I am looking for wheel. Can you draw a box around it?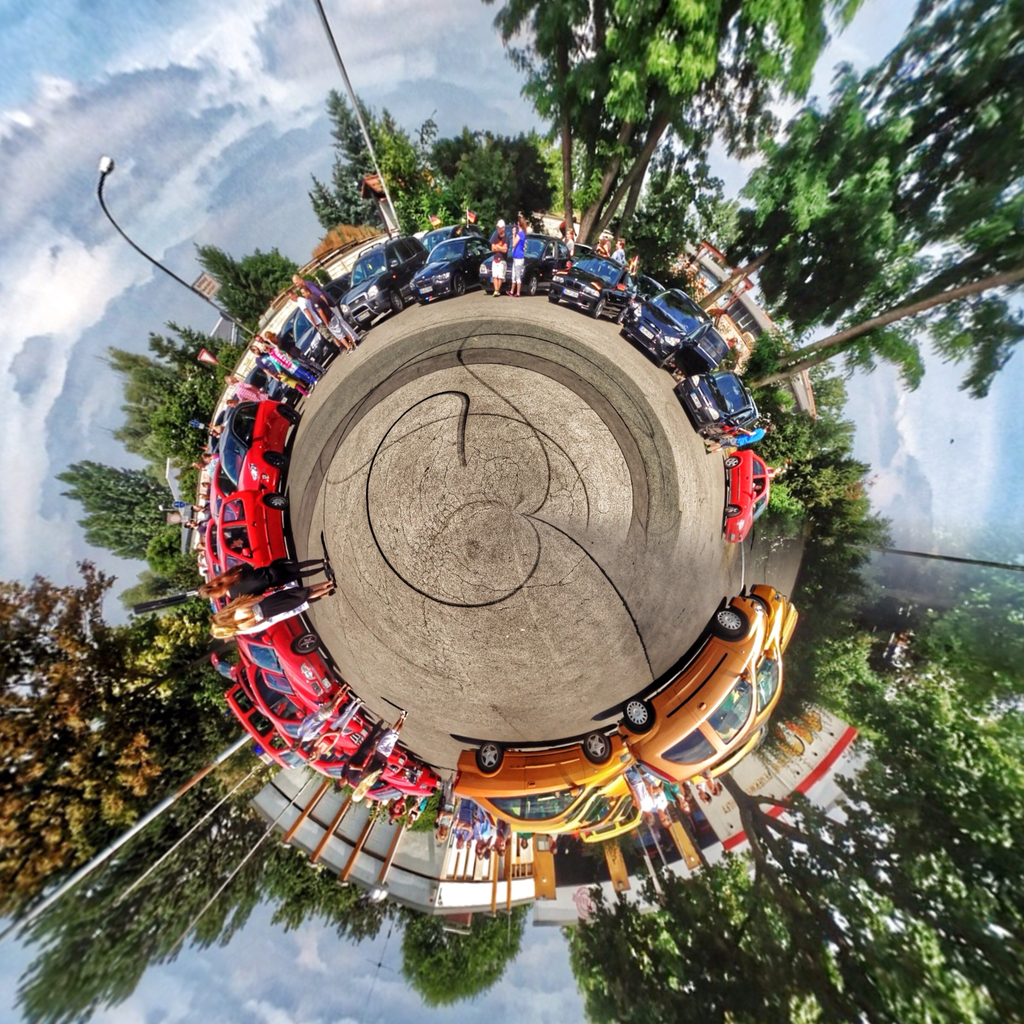
Sure, the bounding box is left=391, top=291, right=409, bottom=312.
